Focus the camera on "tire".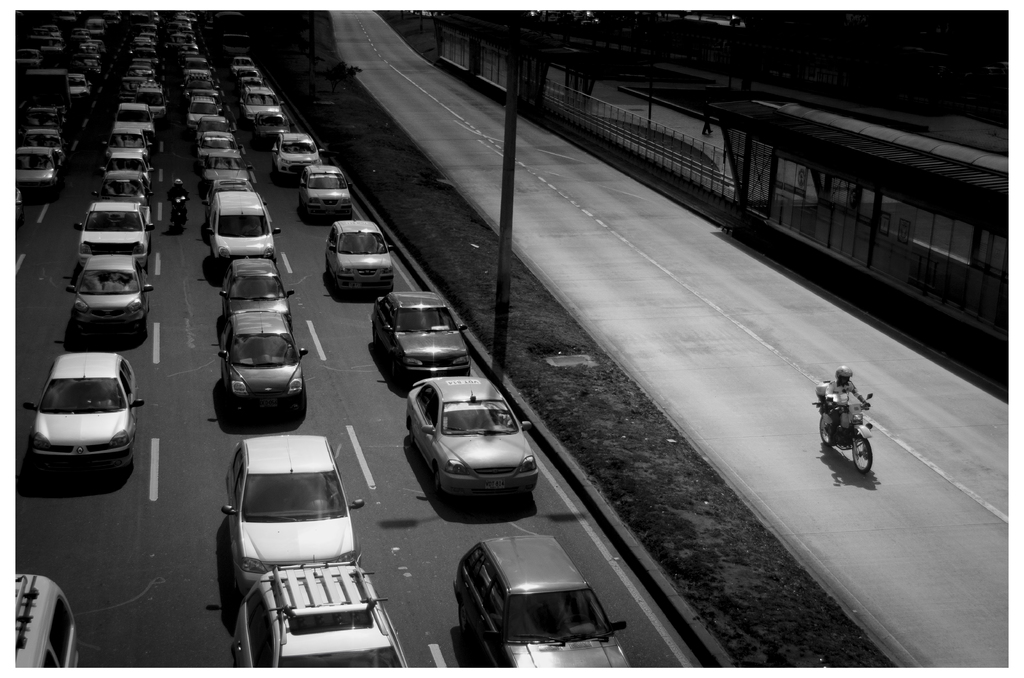
Focus region: <bbox>850, 437, 871, 475</bbox>.
